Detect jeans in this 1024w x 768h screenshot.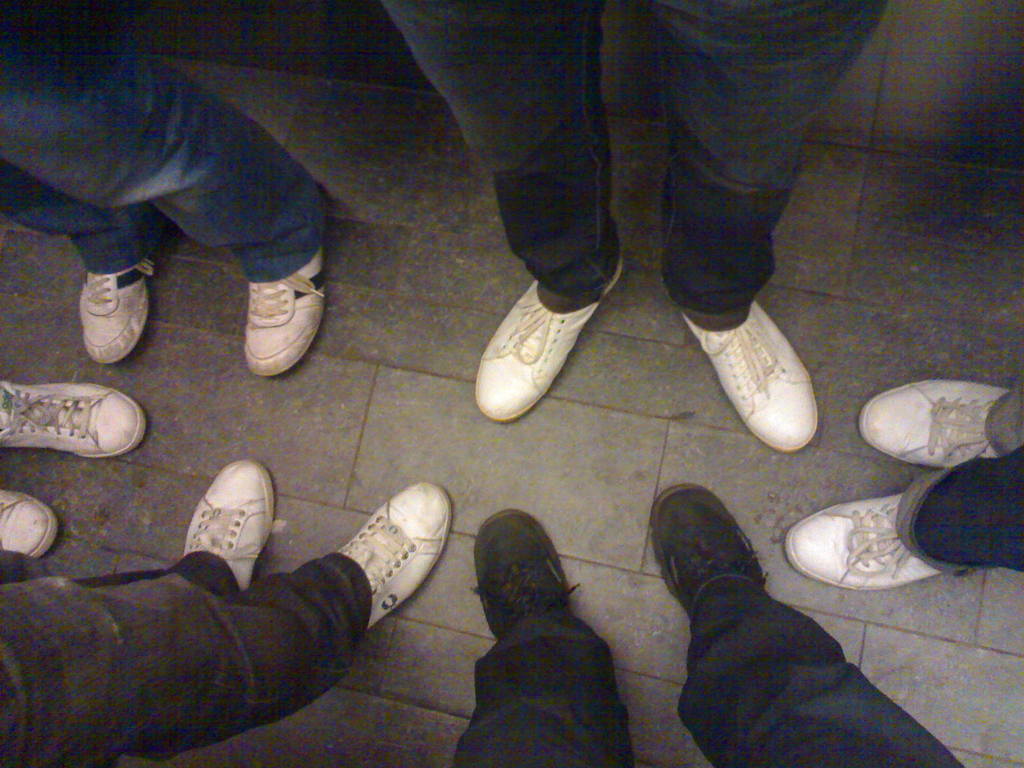
Detection: bbox(0, 552, 371, 767).
